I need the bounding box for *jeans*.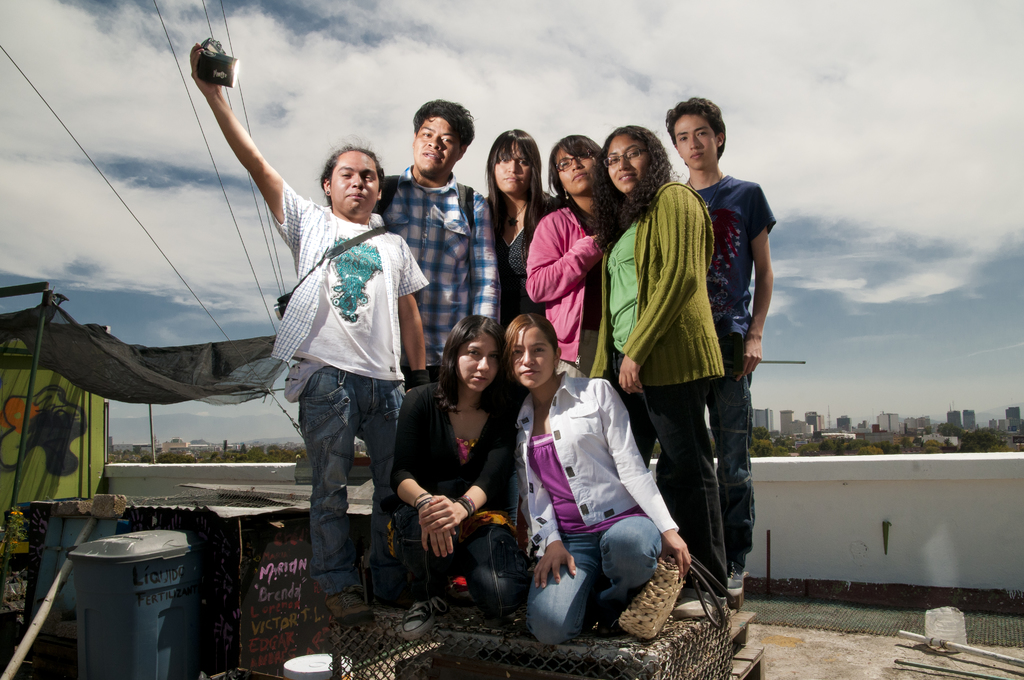
Here it is: 520,518,662,649.
